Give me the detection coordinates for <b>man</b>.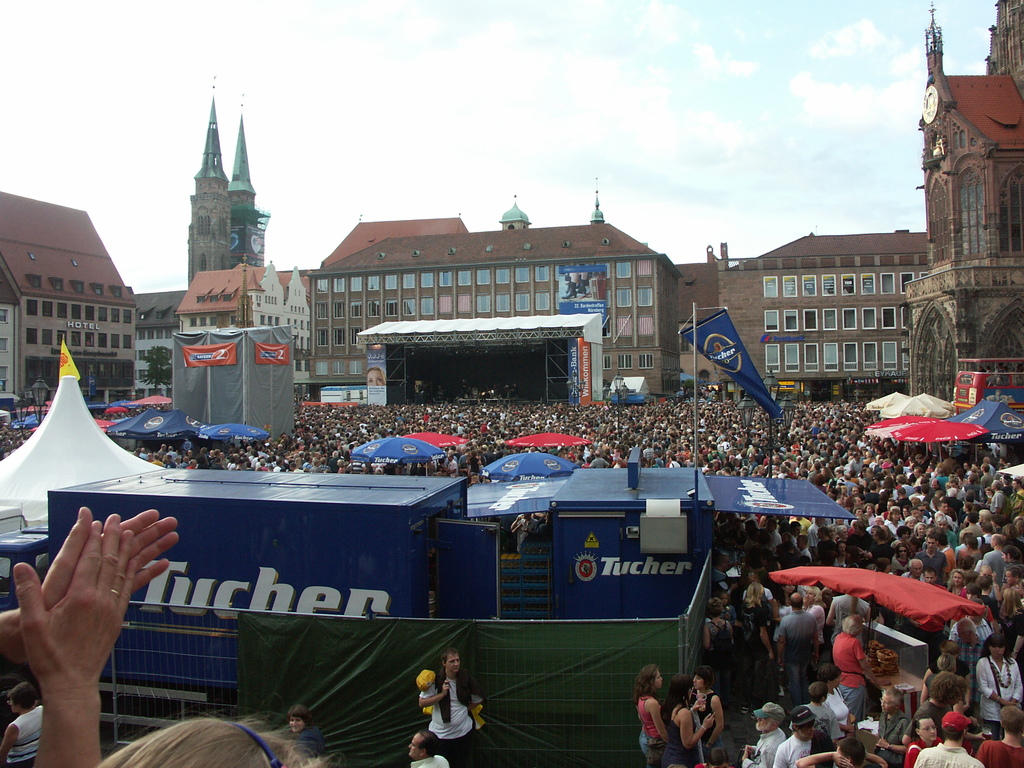
290/462/301/470.
